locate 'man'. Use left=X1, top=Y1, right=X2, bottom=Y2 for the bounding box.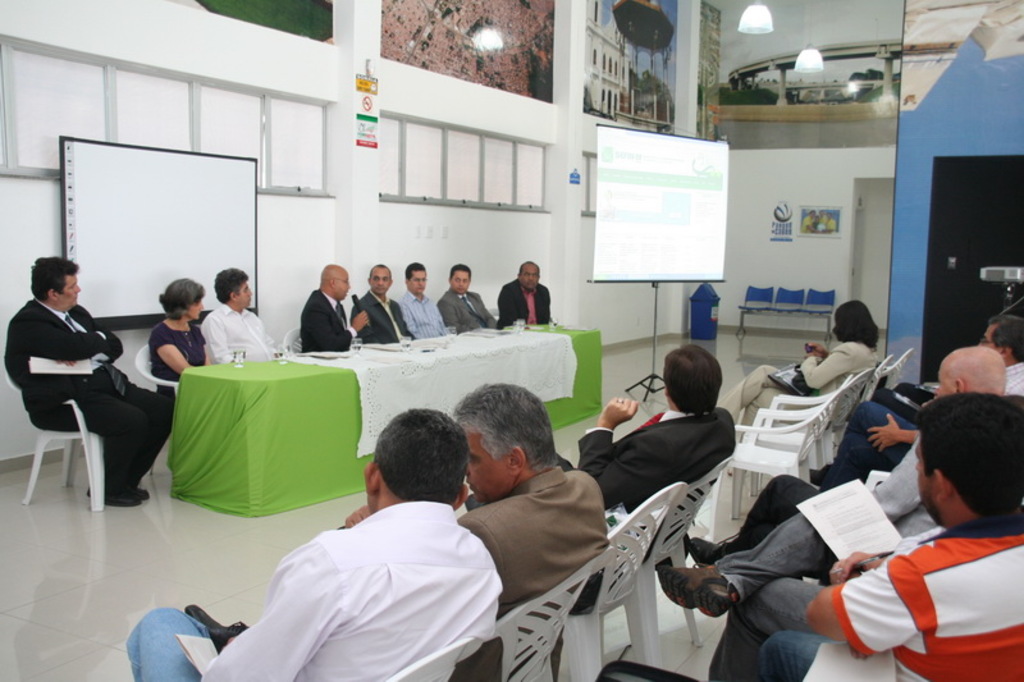
left=122, top=406, right=502, bottom=681.
